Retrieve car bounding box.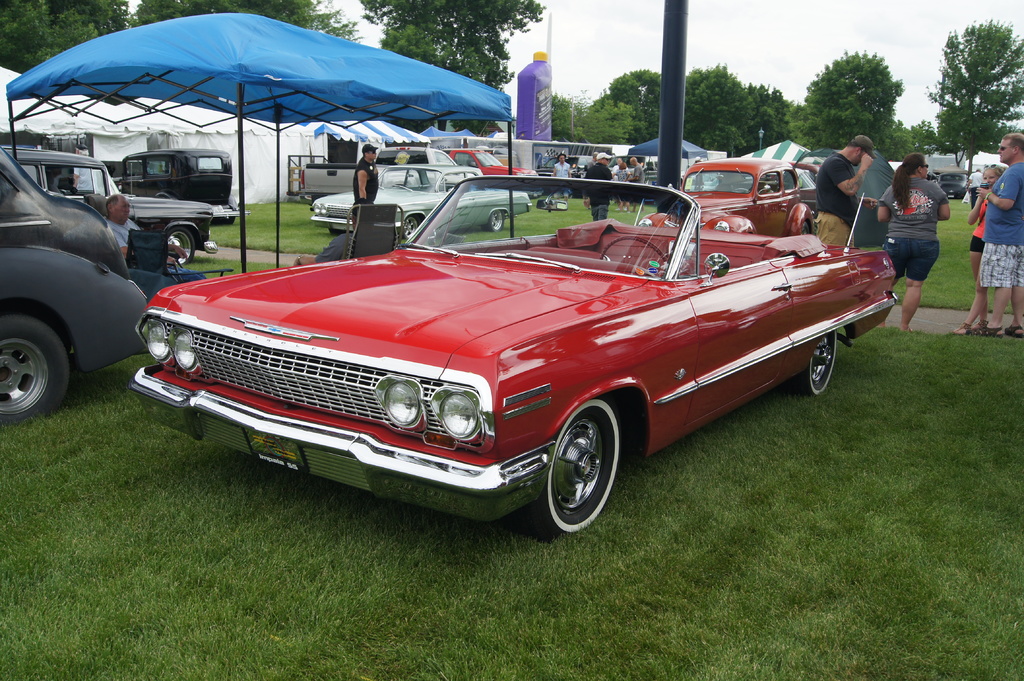
Bounding box: 309/163/533/243.
